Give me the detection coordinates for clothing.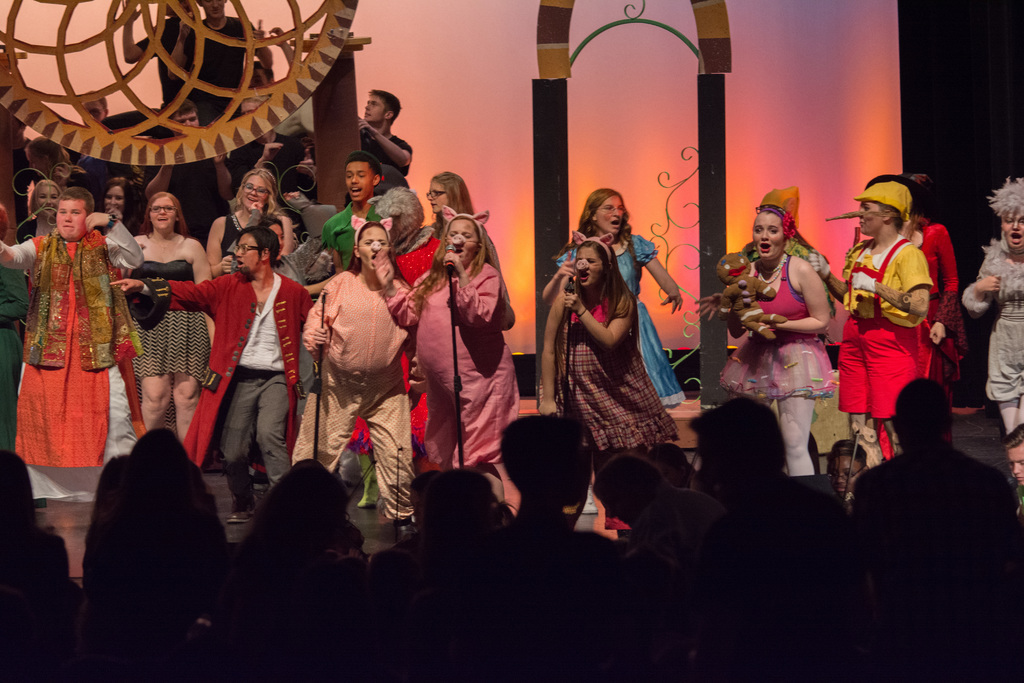
<region>20, 186, 134, 485</region>.
